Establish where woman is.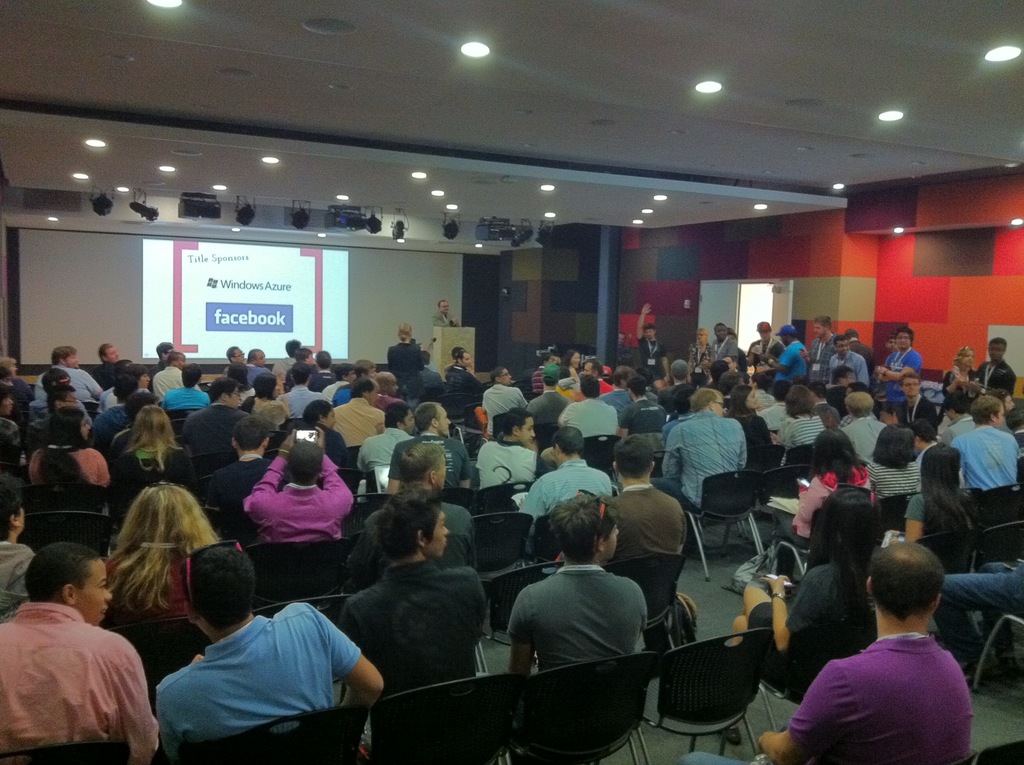
Established at region(99, 490, 221, 601).
